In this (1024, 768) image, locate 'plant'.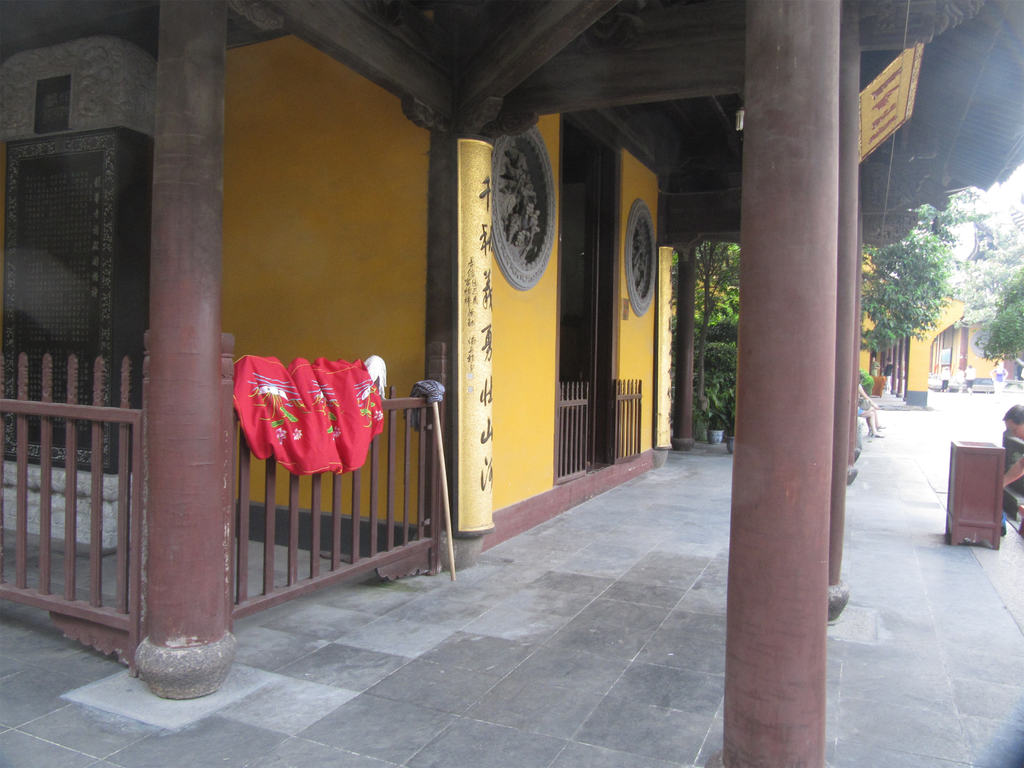
Bounding box: box(682, 339, 744, 422).
